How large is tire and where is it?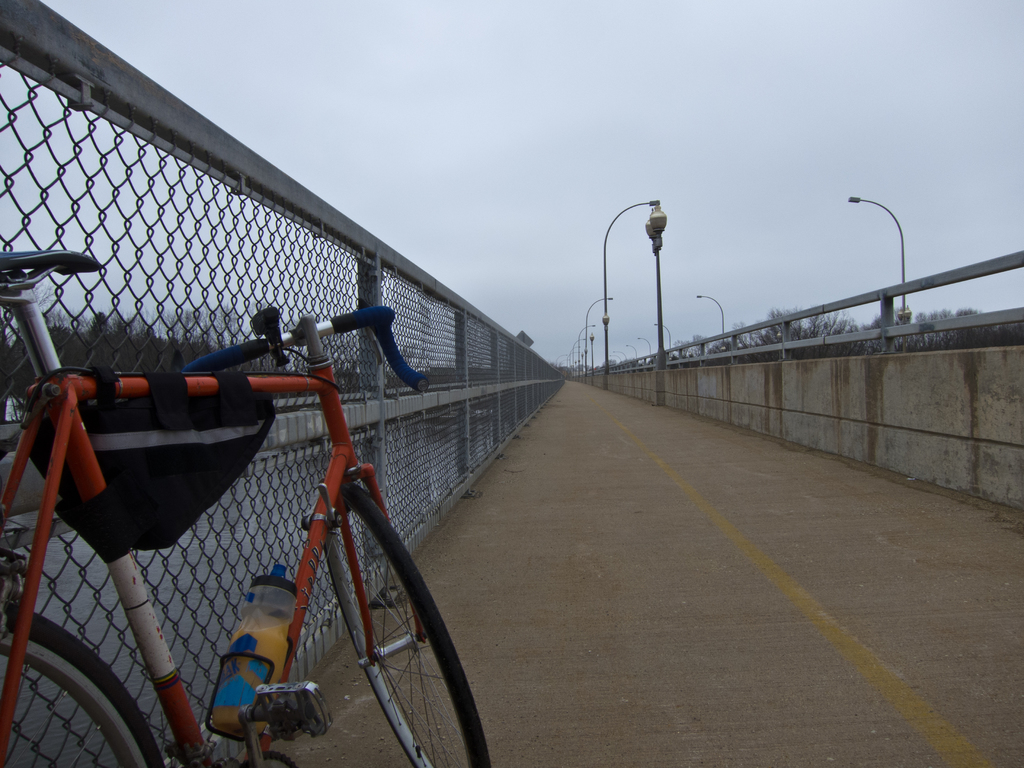
Bounding box: bbox=[324, 488, 496, 767].
